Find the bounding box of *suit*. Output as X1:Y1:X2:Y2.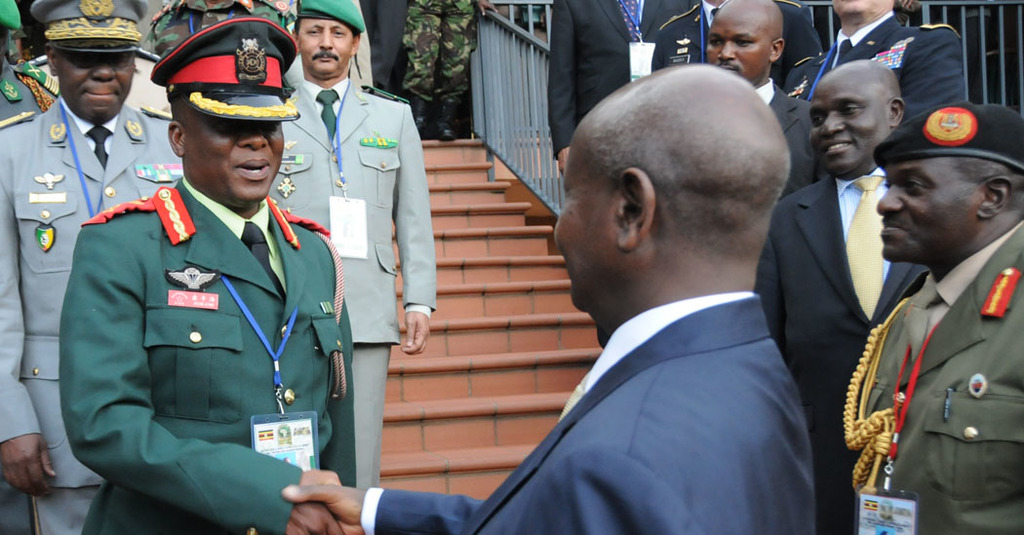
549:0:706:344.
